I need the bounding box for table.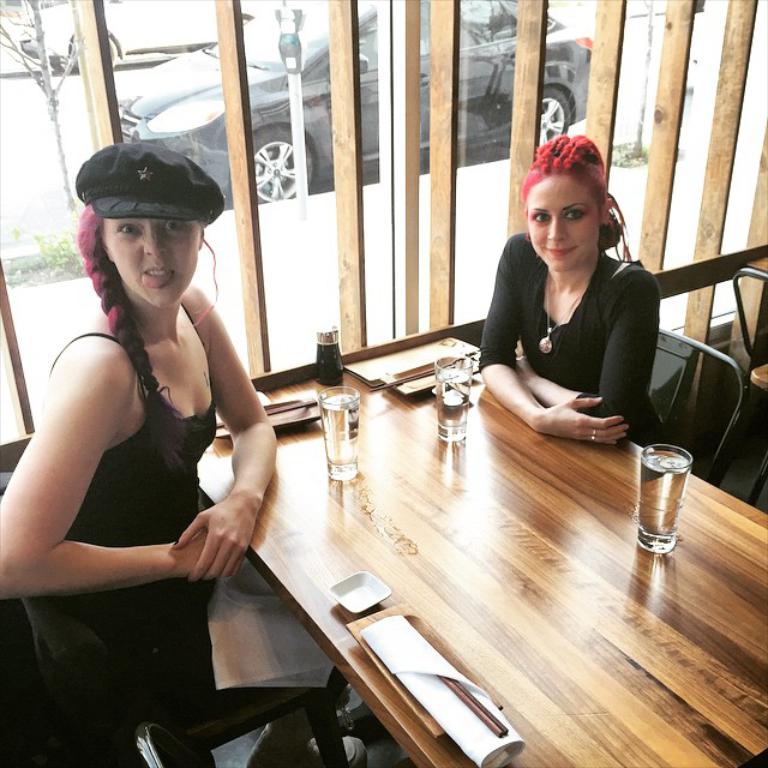
Here it is: box=[185, 341, 710, 762].
